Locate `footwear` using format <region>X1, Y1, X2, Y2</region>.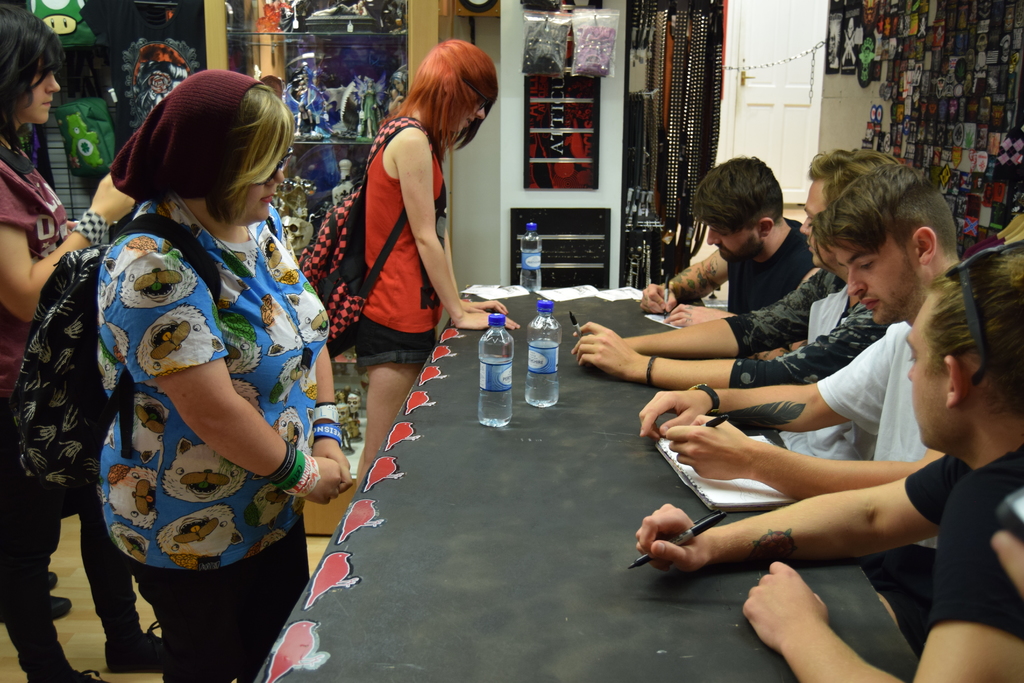
<region>46, 570, 57, 589</region>.
